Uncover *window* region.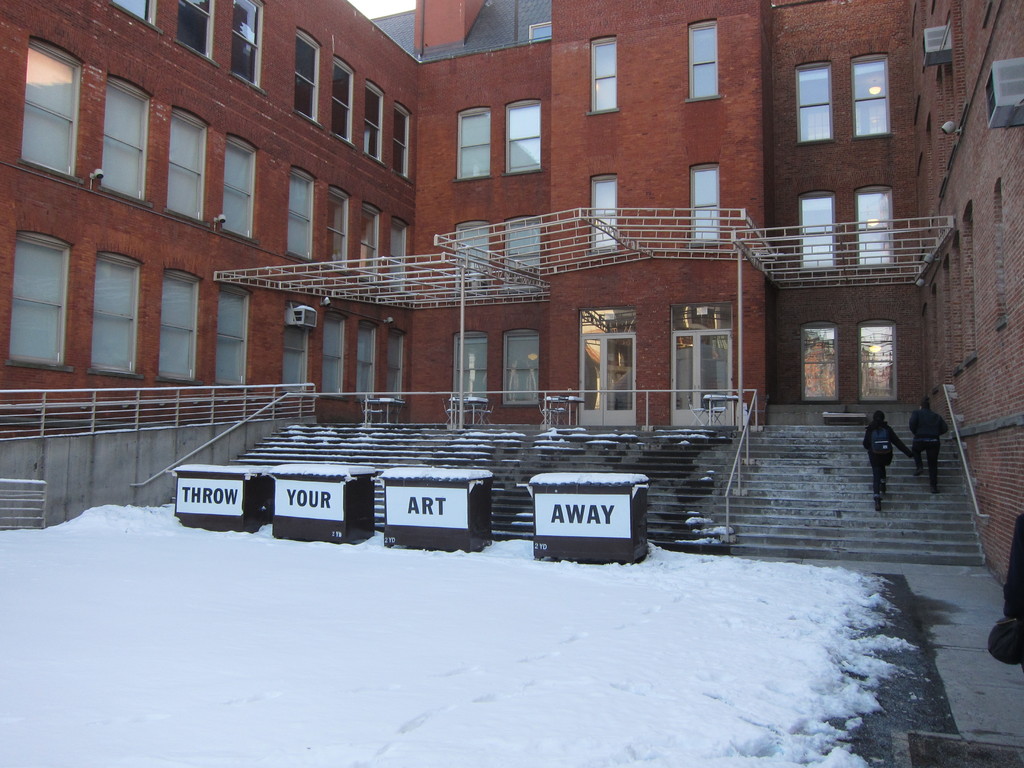
Uncovered: [left=323, top=188, right=353, bottom=265].
